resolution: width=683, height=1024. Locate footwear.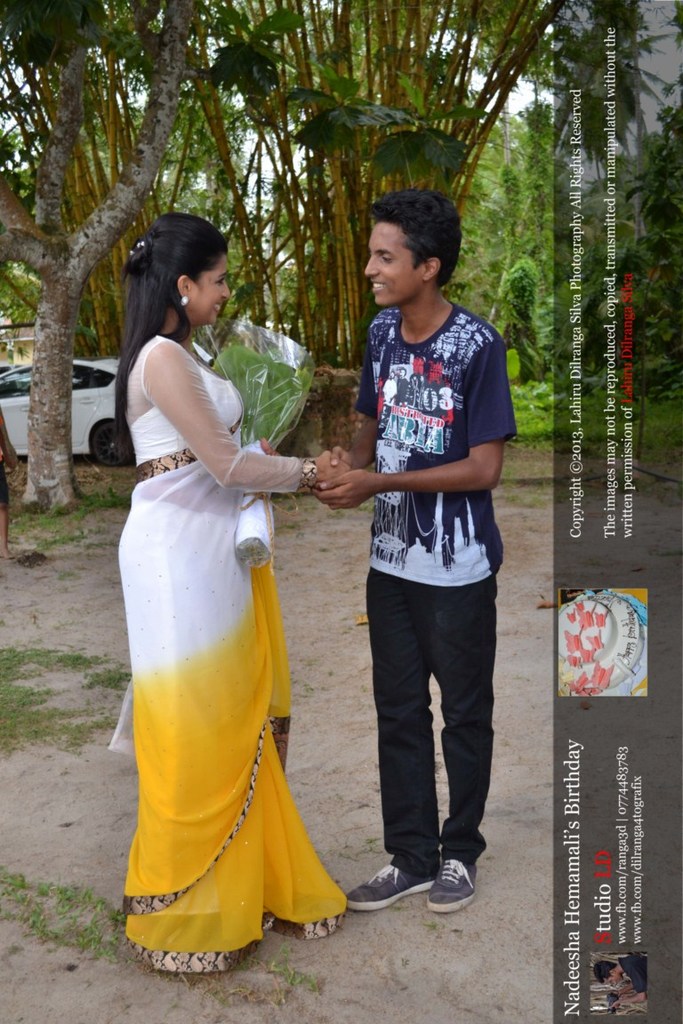
region(346, 858, 438, 911).
